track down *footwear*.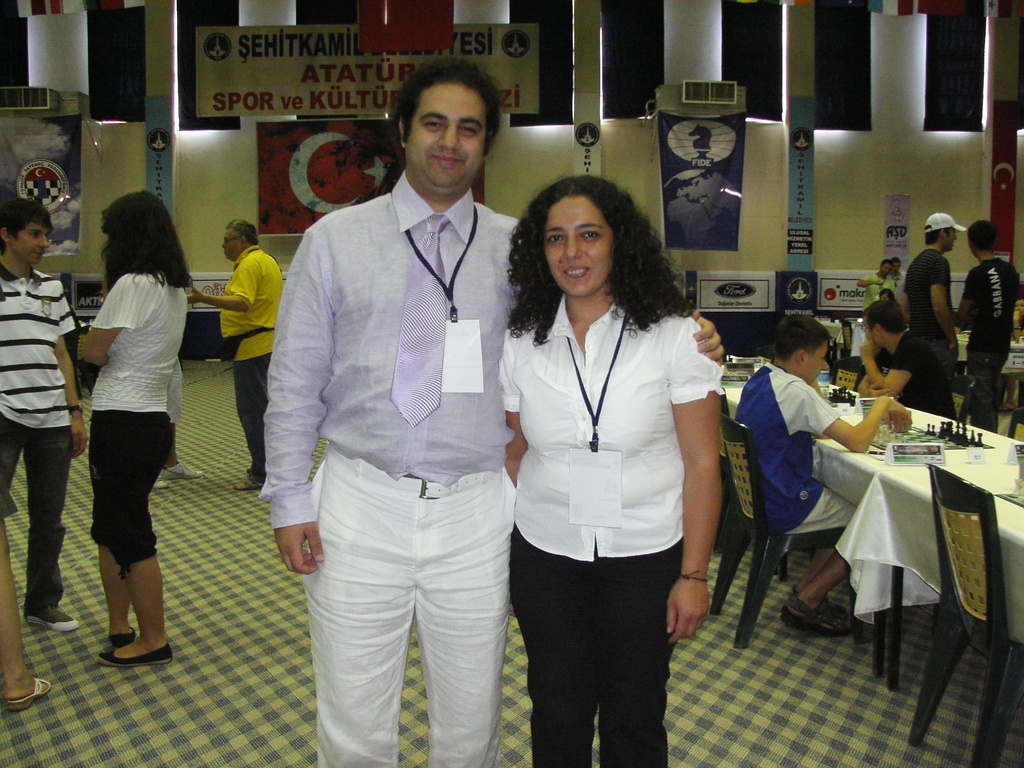
Tracked to {"x1": 792, "y1": 582, "x2": 851, "y2": 623}.
